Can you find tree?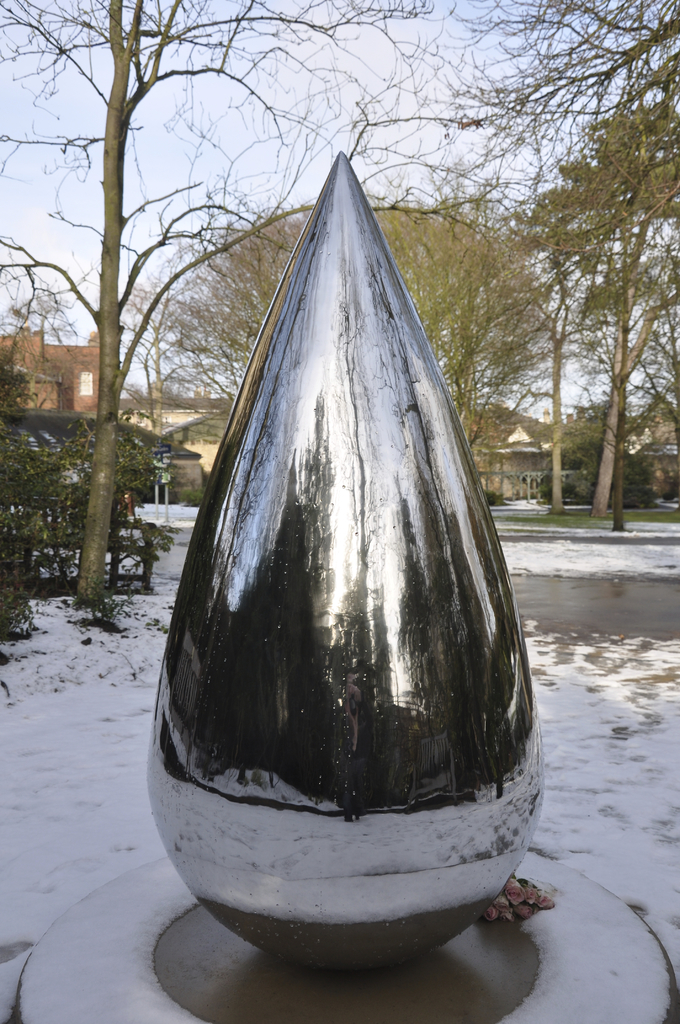
Yes, bounding box: (x1=0, y1=0, x2=594, y2=636).
